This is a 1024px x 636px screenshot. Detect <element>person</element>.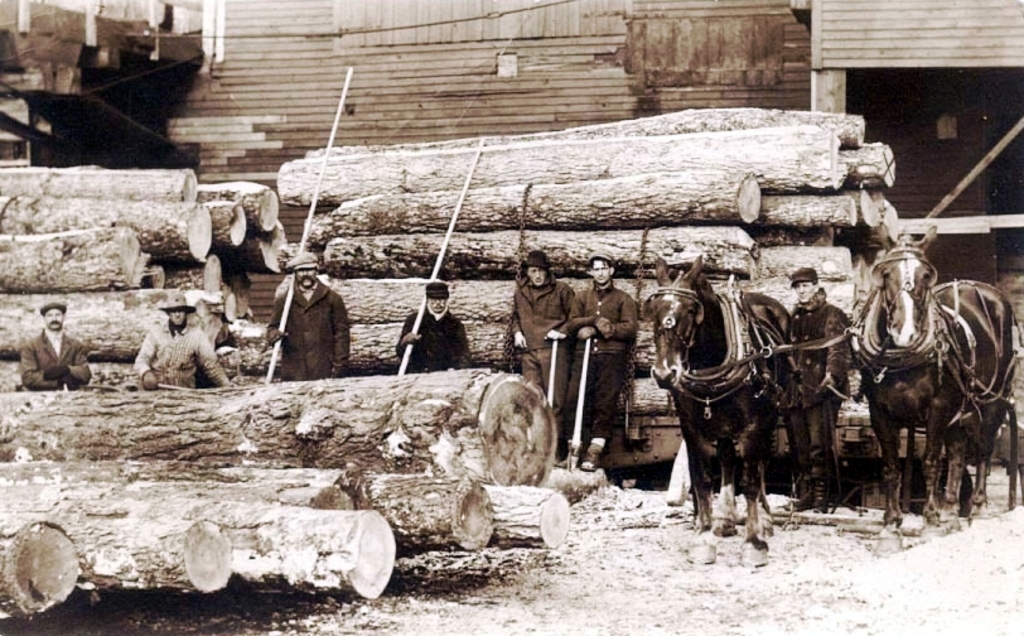
(x1=513, y1=237, x2=578, y2=458).
